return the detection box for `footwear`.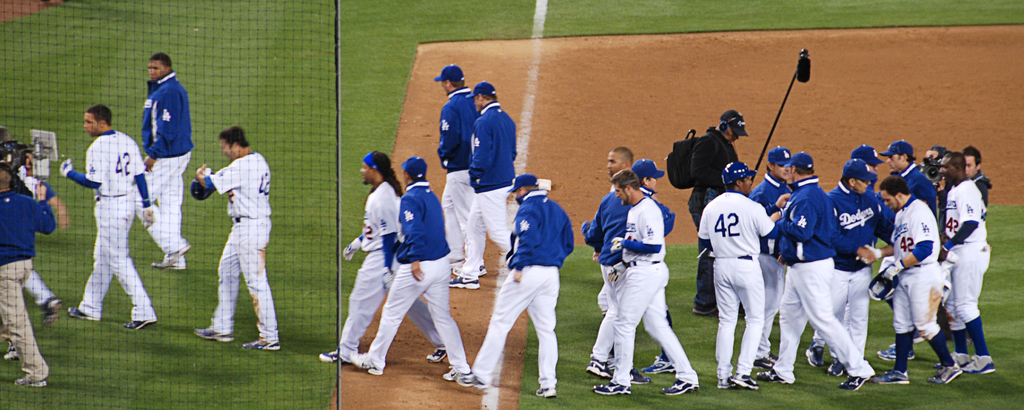
crop(446, 366, 472, 382).
